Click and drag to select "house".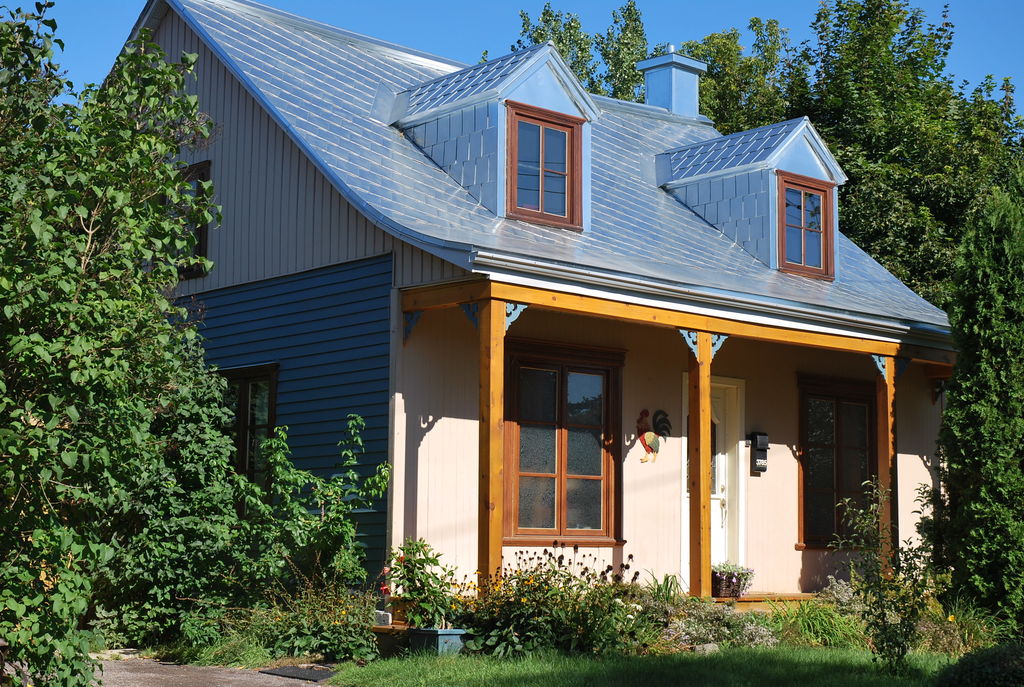
Selection: [left=146, top=44, right=934, bottom=647].
